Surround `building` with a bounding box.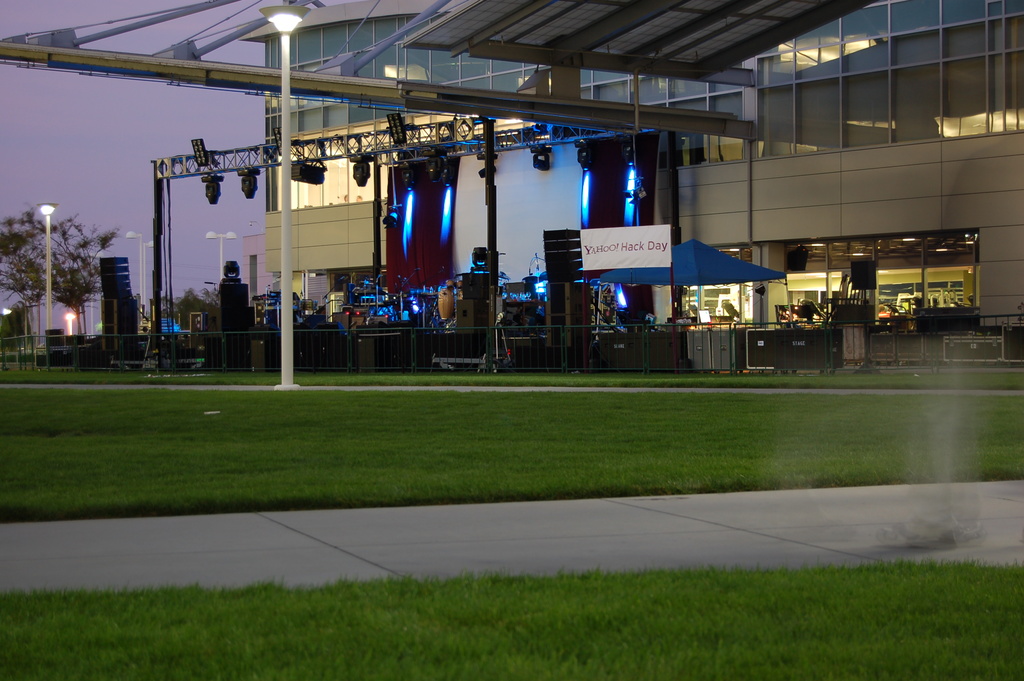
left=258, top=0, right=1023, bottom=364.
